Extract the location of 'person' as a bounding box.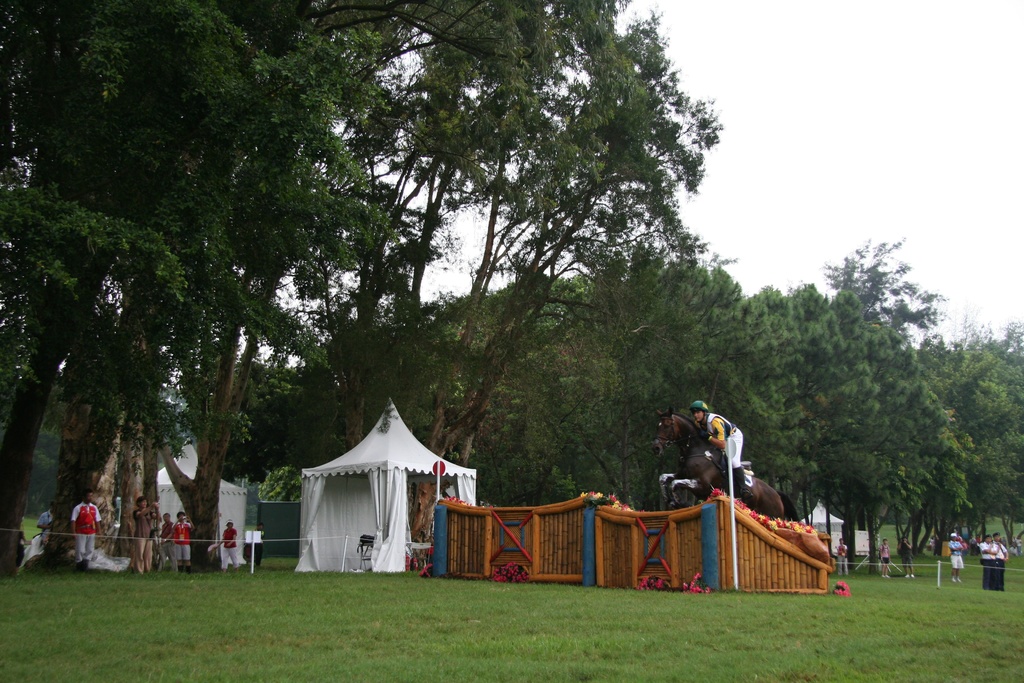
(159, 515, 179, 570).
